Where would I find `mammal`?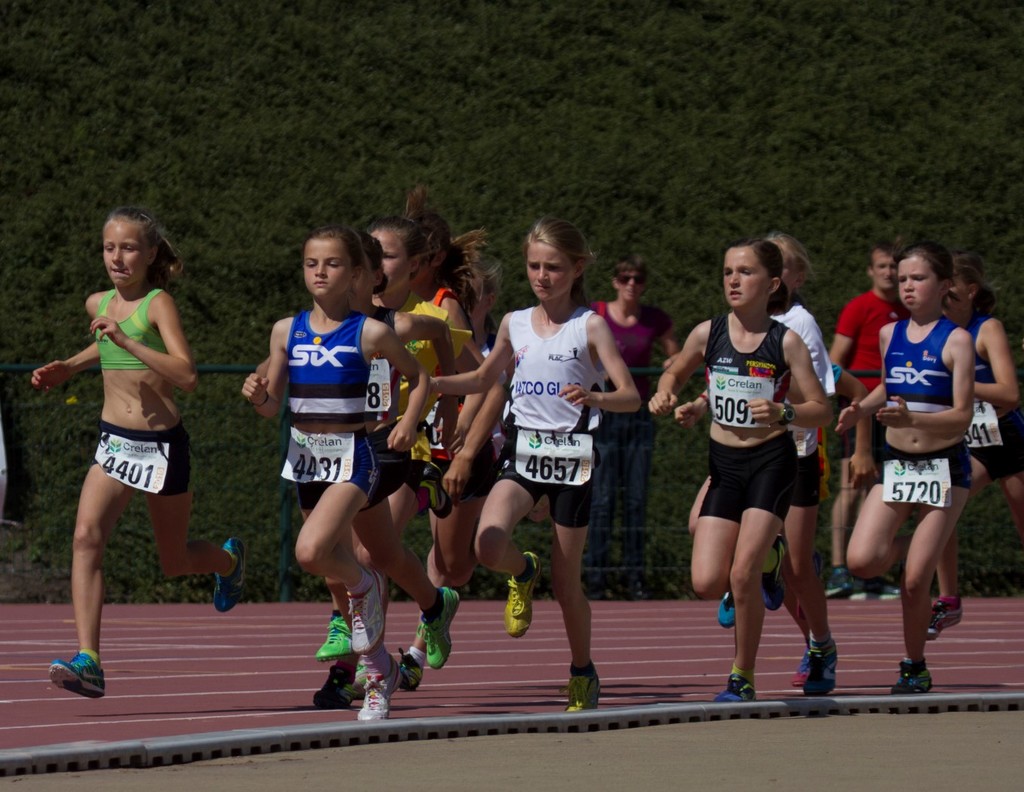
At (25, 203, 240, 698).
